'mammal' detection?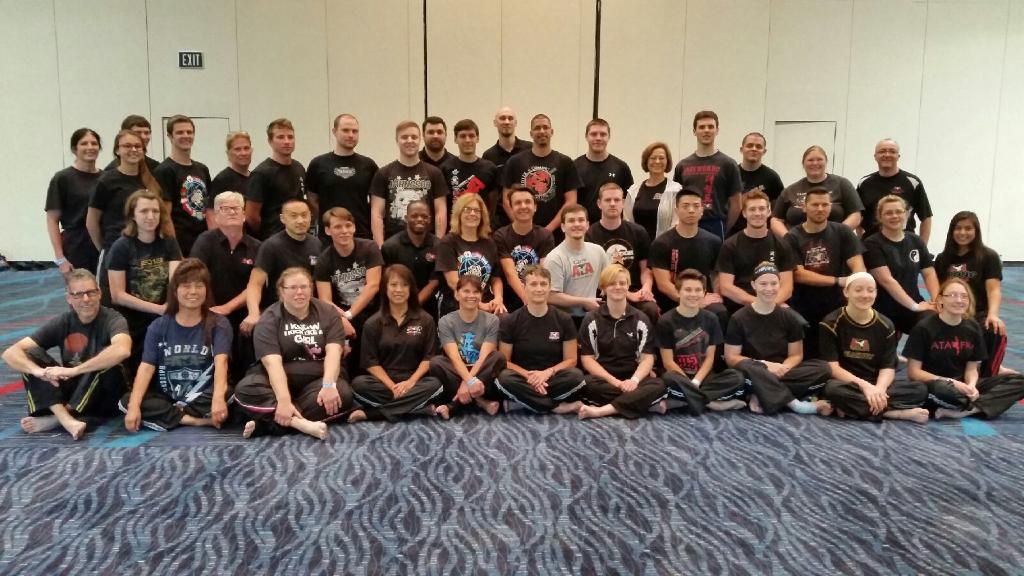
[x1=105, y1=187, x2=182, y2=368]
